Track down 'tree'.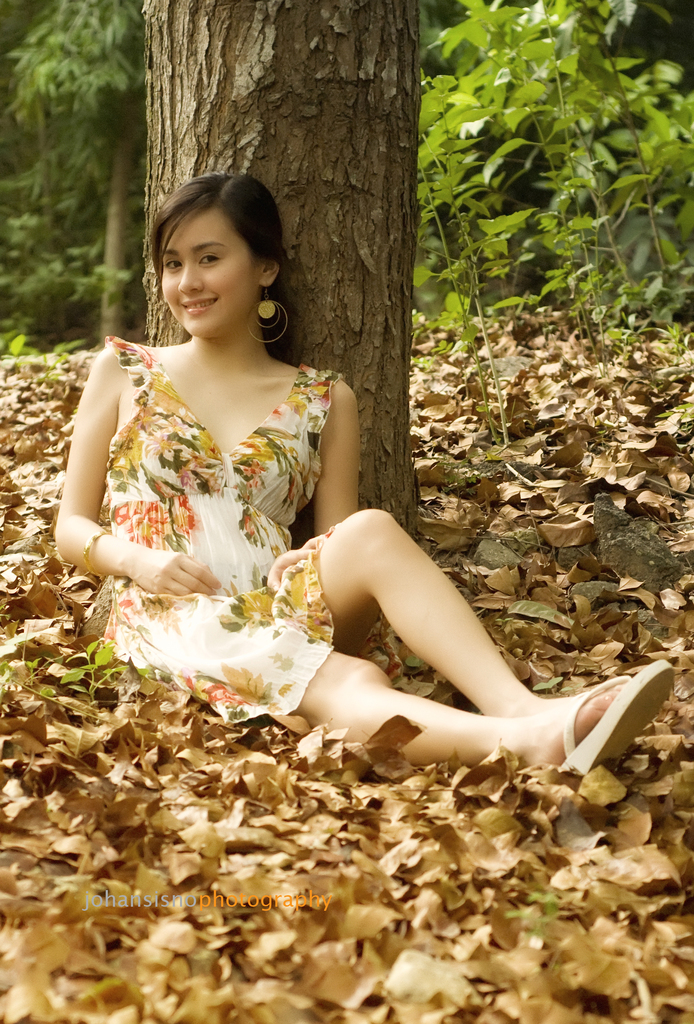
Tracked to 8, 0, 147, 349.
